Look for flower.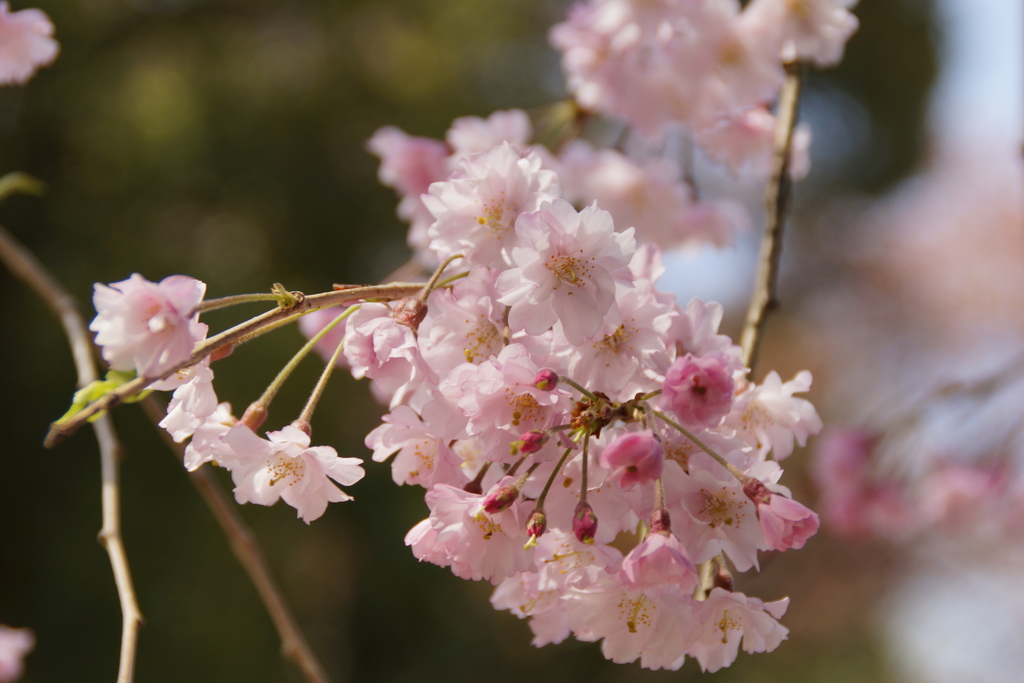
Found: locate(0, 623, 38, 682).
